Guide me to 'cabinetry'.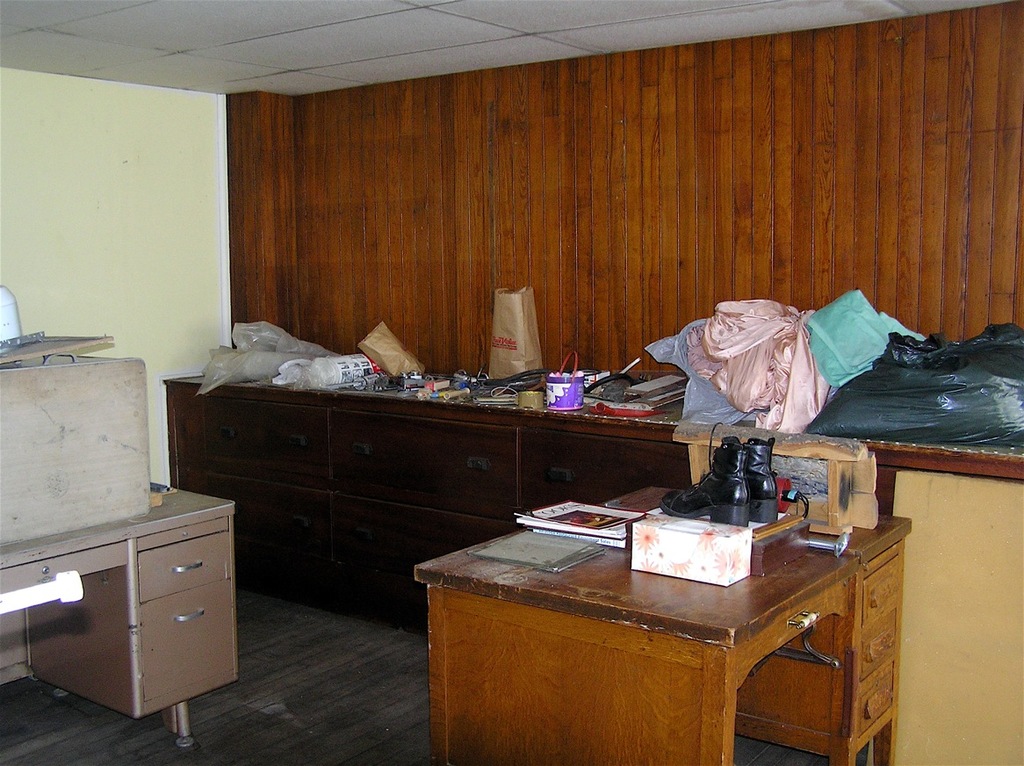
Guidance: 34,488,249,745.
